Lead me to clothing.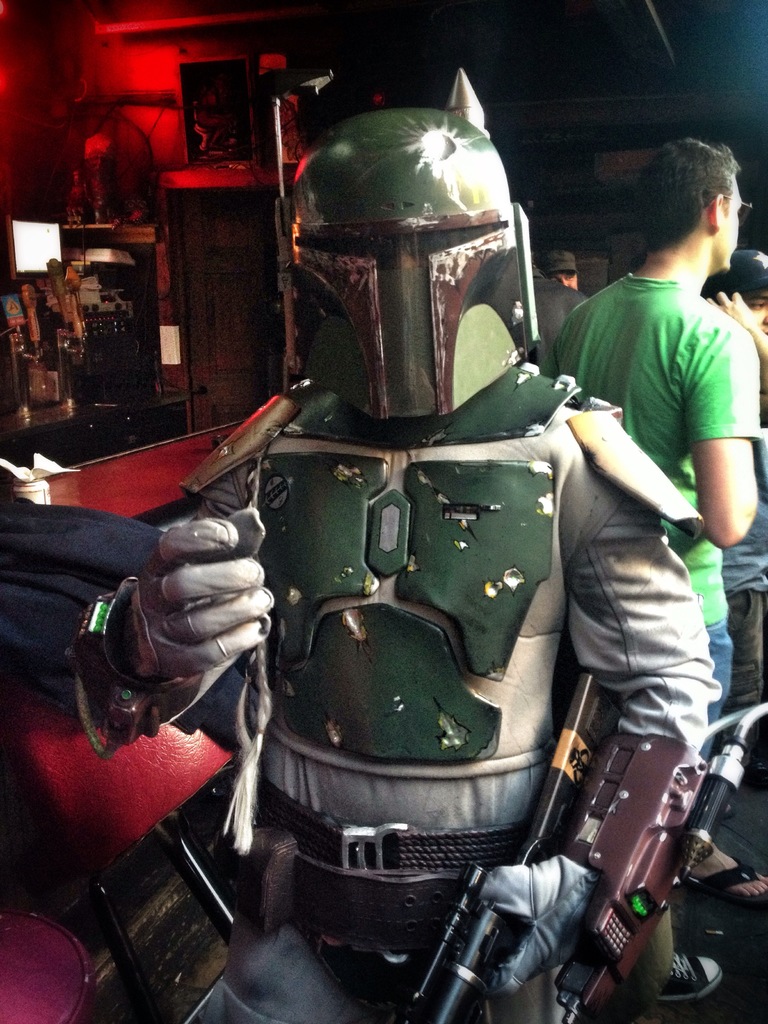
Lead to [left=551, top=177, right=760, bottom=740].
